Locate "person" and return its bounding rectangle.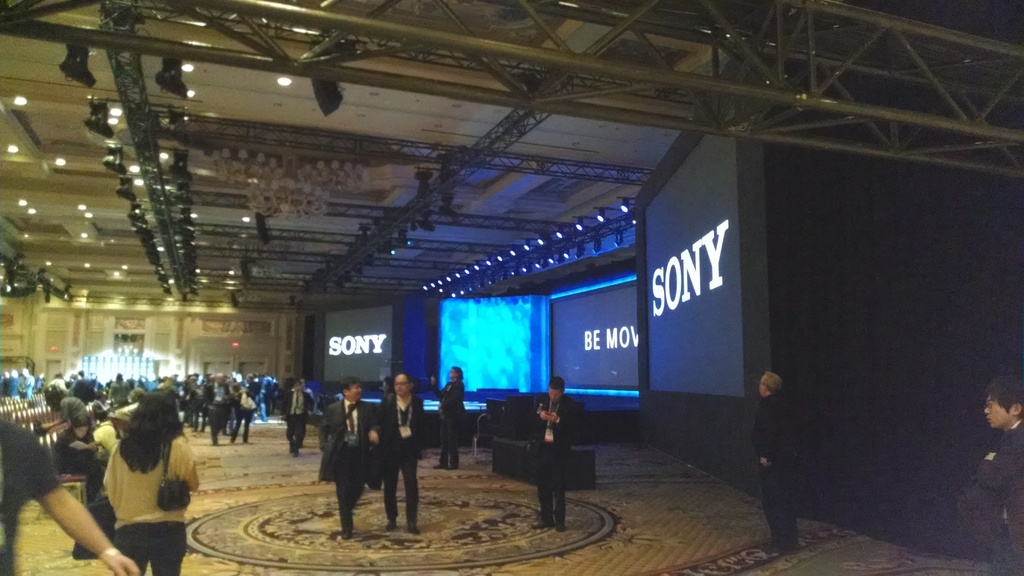
[x1=751, y1=374, x2=805, y2=557].
